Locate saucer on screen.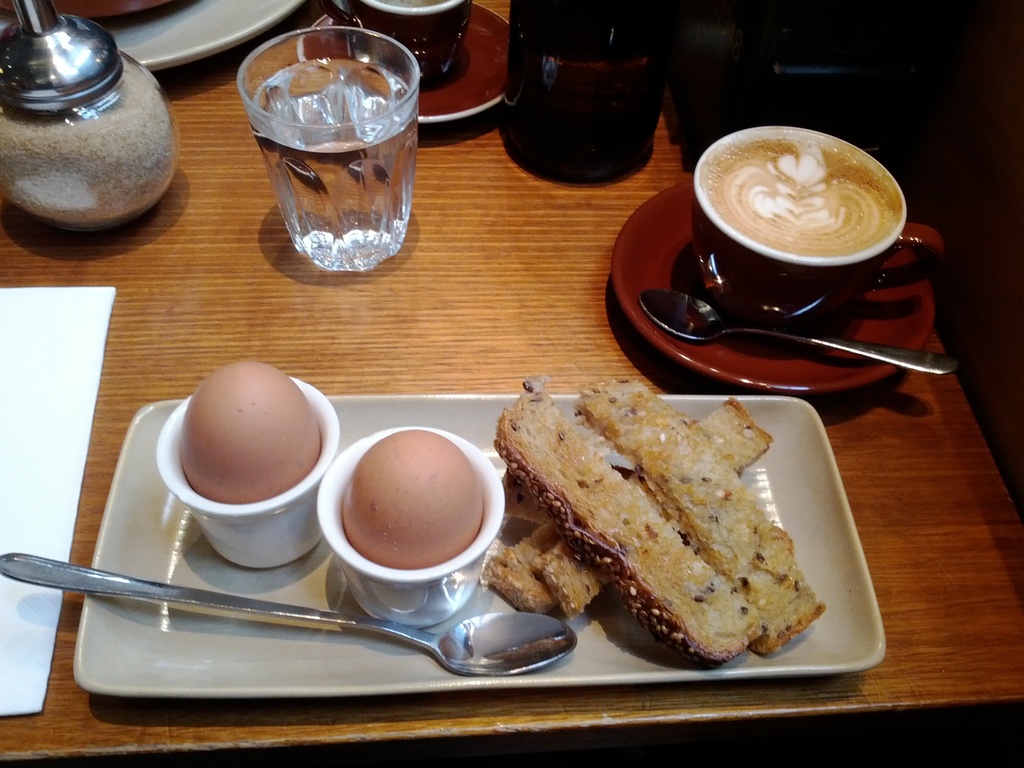
On screen at rect(610, 175, 936, 401).
